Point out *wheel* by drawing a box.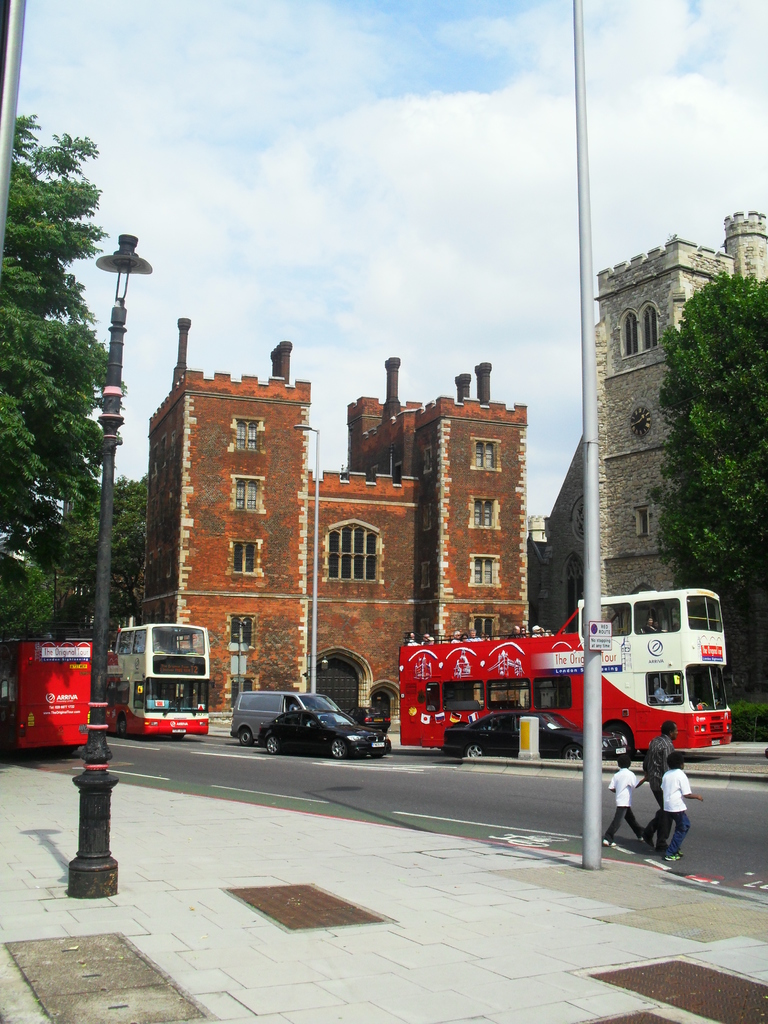
pyautogui.locateOnScreen(597, 729, 636, 751).
